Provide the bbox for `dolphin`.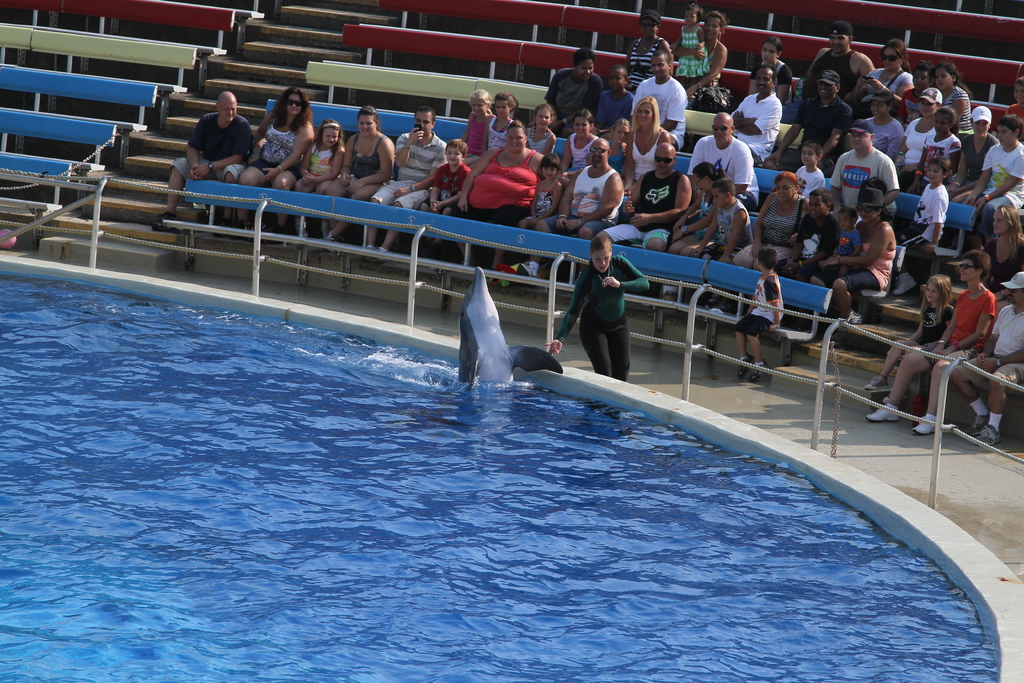
BBox(442, 267, 566, 400).
